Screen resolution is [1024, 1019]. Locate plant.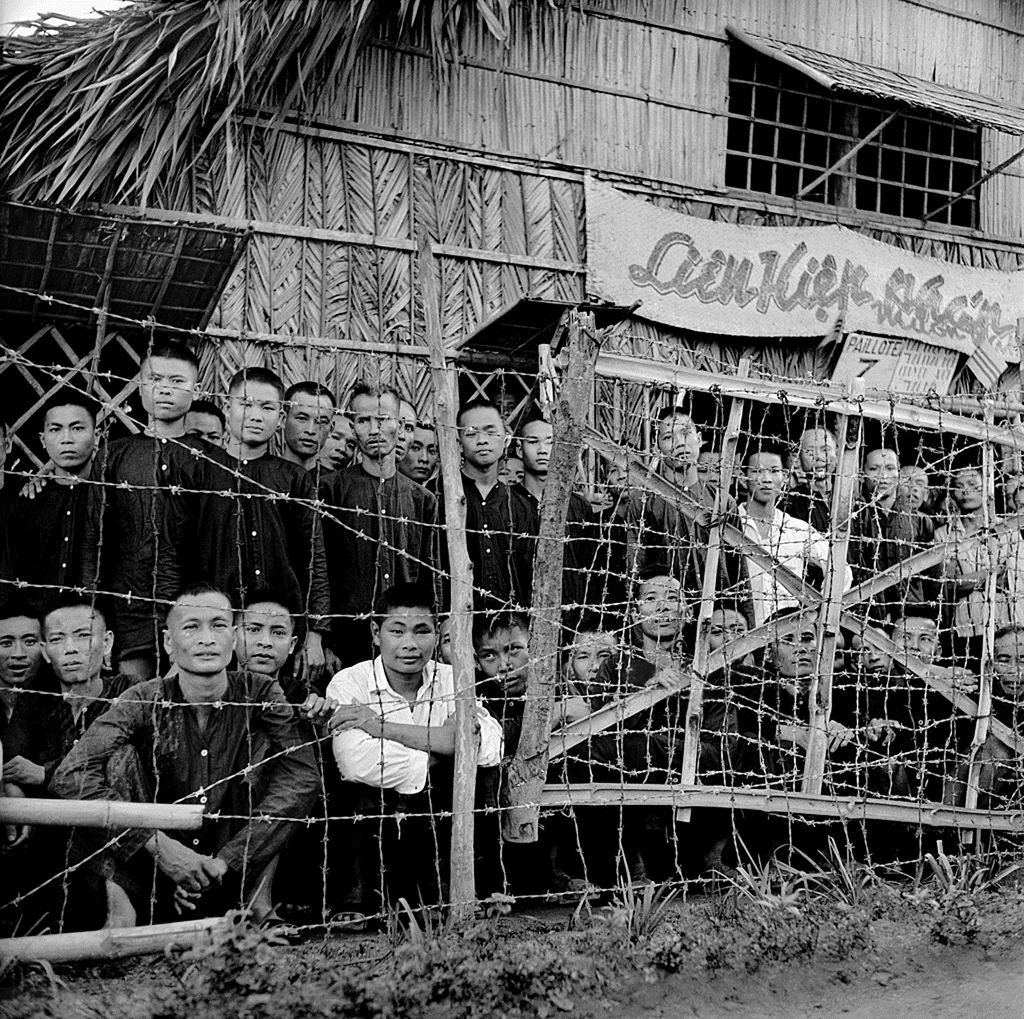
pyautogui.locateOnScreen(711, 860, 805, 950).
